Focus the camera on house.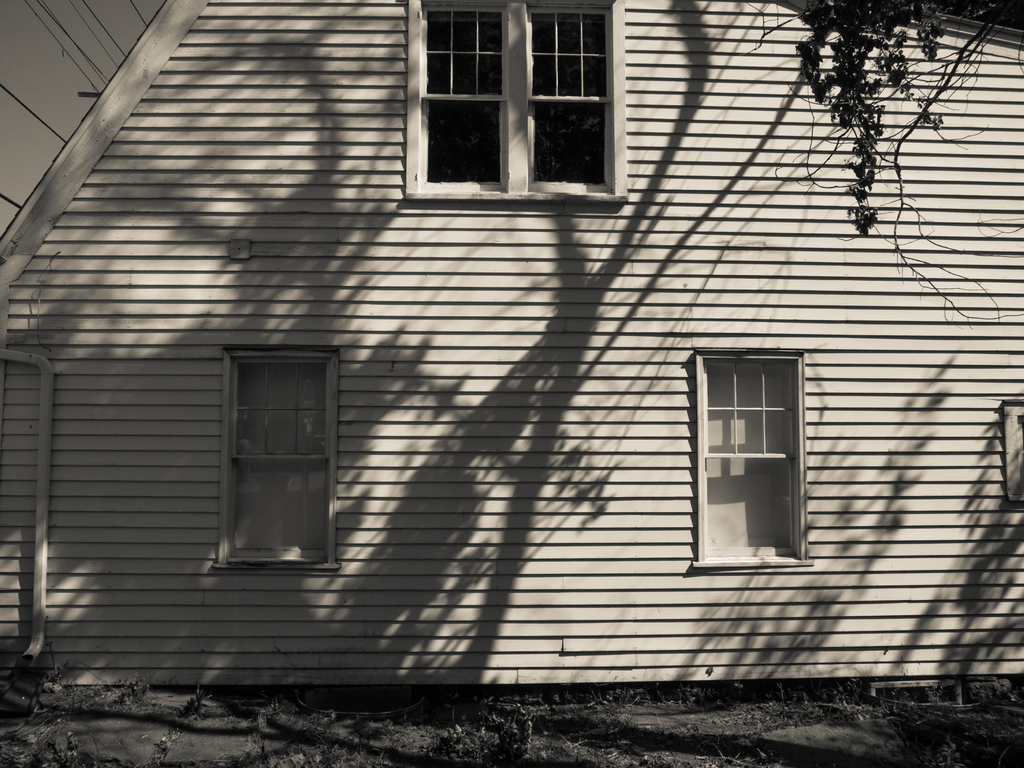
Focus region: <region>0, 0, 1020, 680</region>.
